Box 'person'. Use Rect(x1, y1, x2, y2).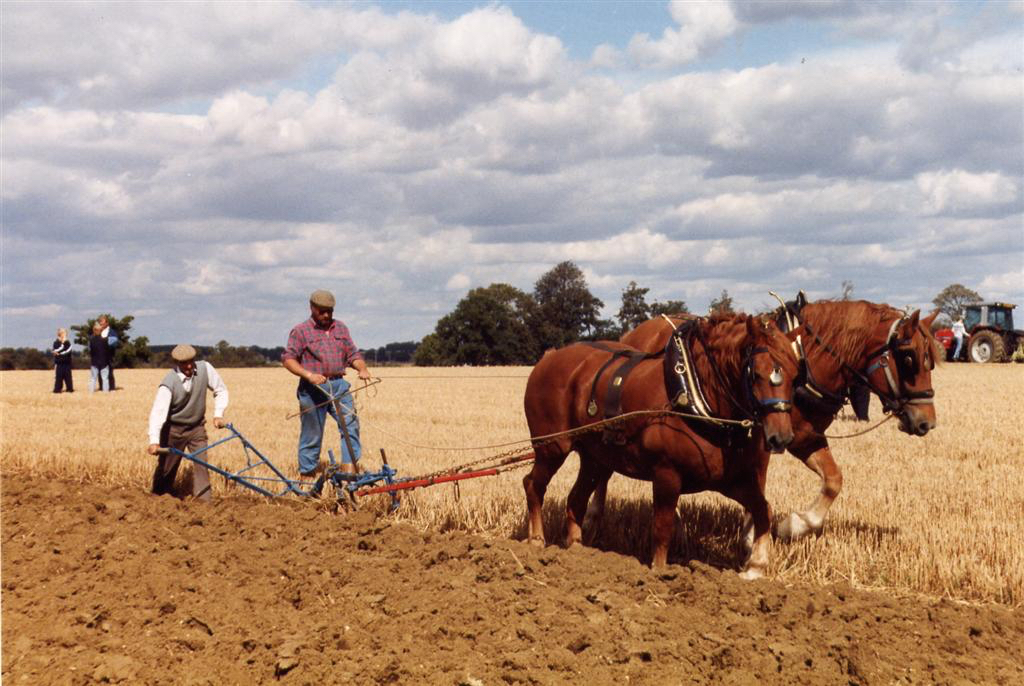
Rect(91, 314, 122, 391).
